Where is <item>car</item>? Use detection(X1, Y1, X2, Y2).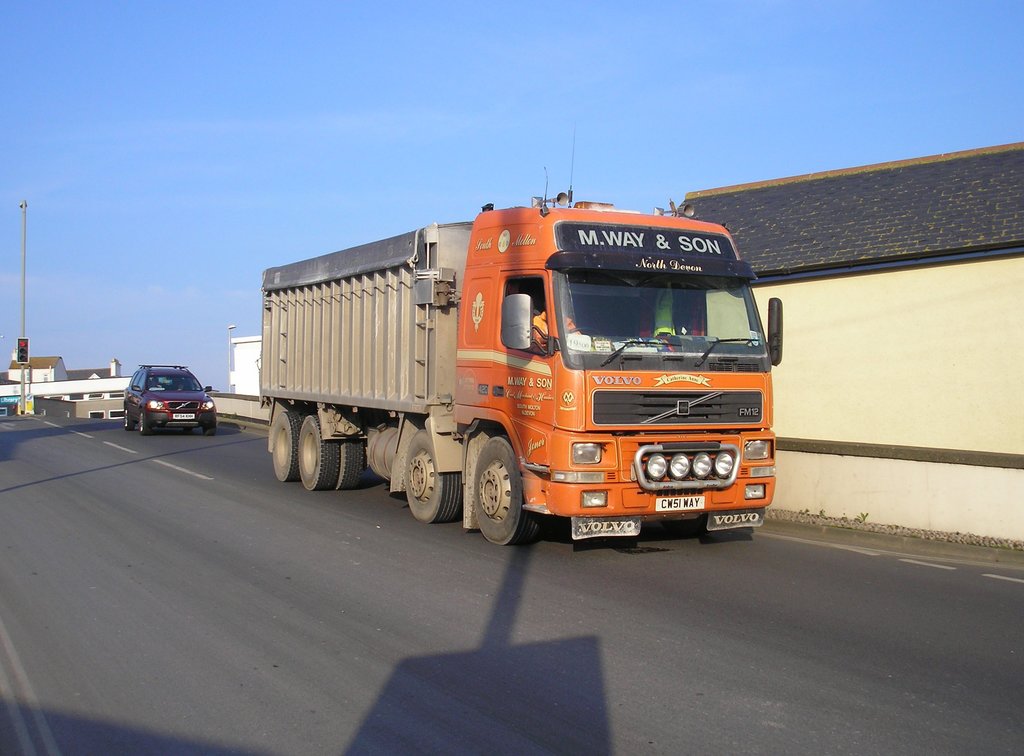
detection(122, 361, 225, 437).
